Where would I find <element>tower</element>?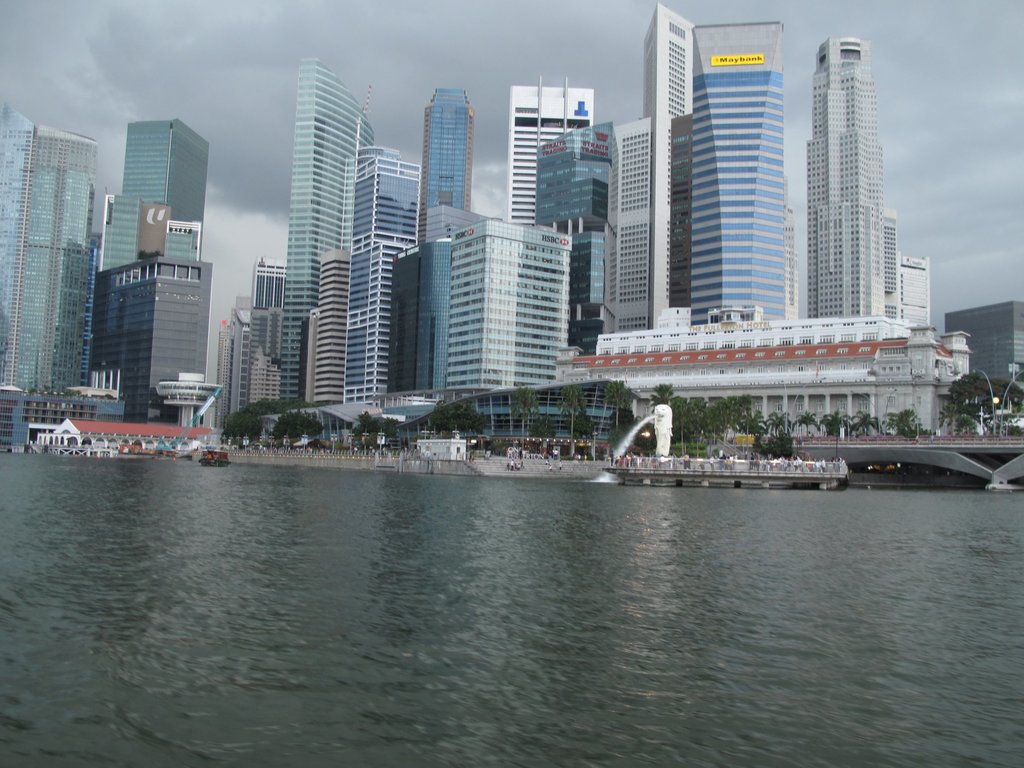
At (530, 118, 612, 359).
